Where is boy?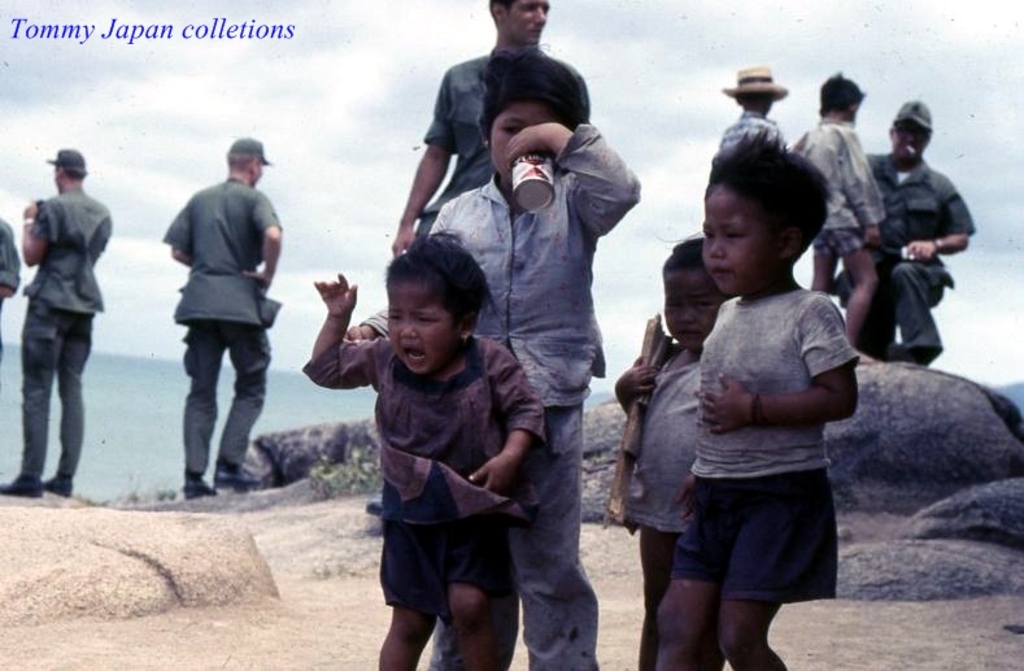
region(301, 231, 553, 670).
